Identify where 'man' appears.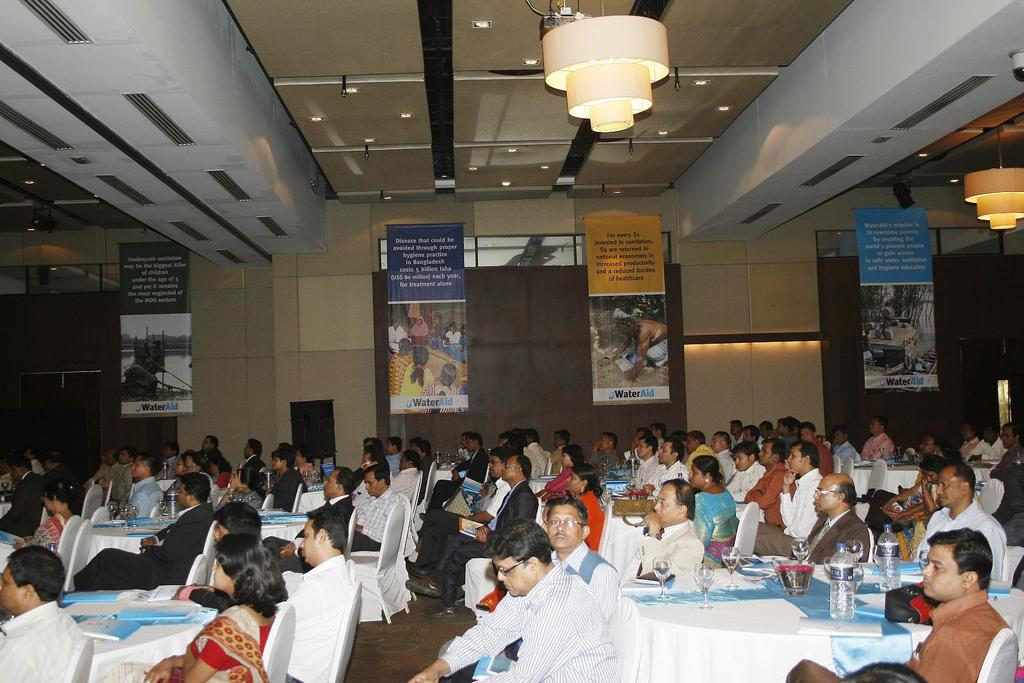
Appears at box=[540, 427, 572, 476].
